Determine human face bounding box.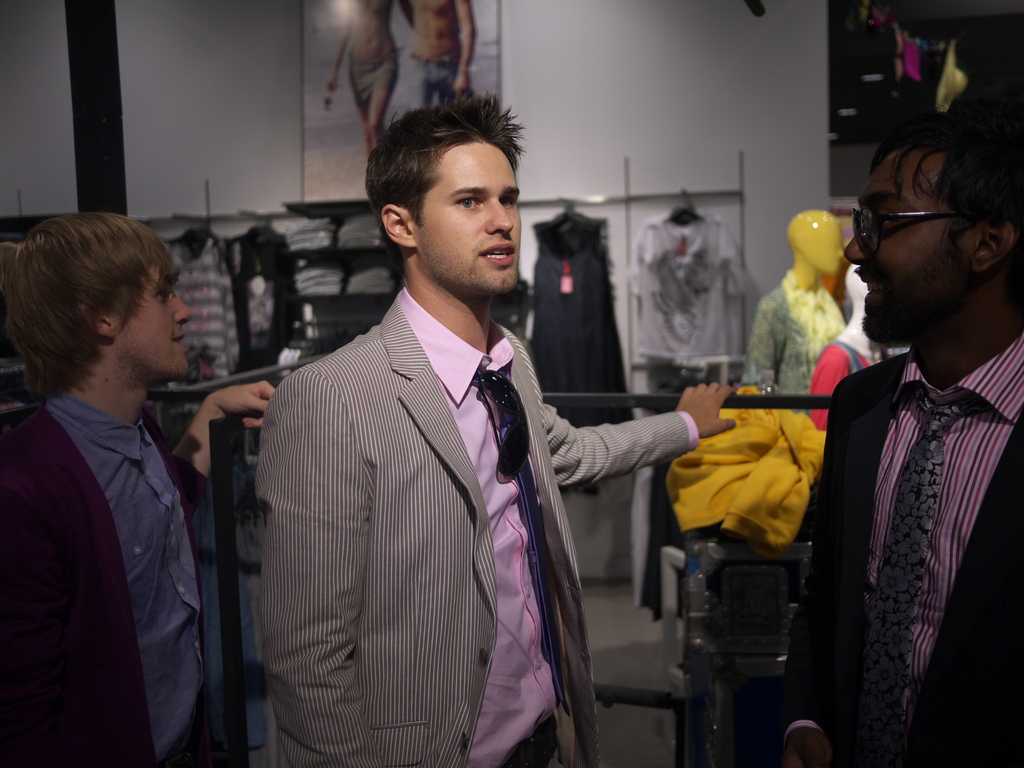
Determined: (117, 247, 195, 383).
